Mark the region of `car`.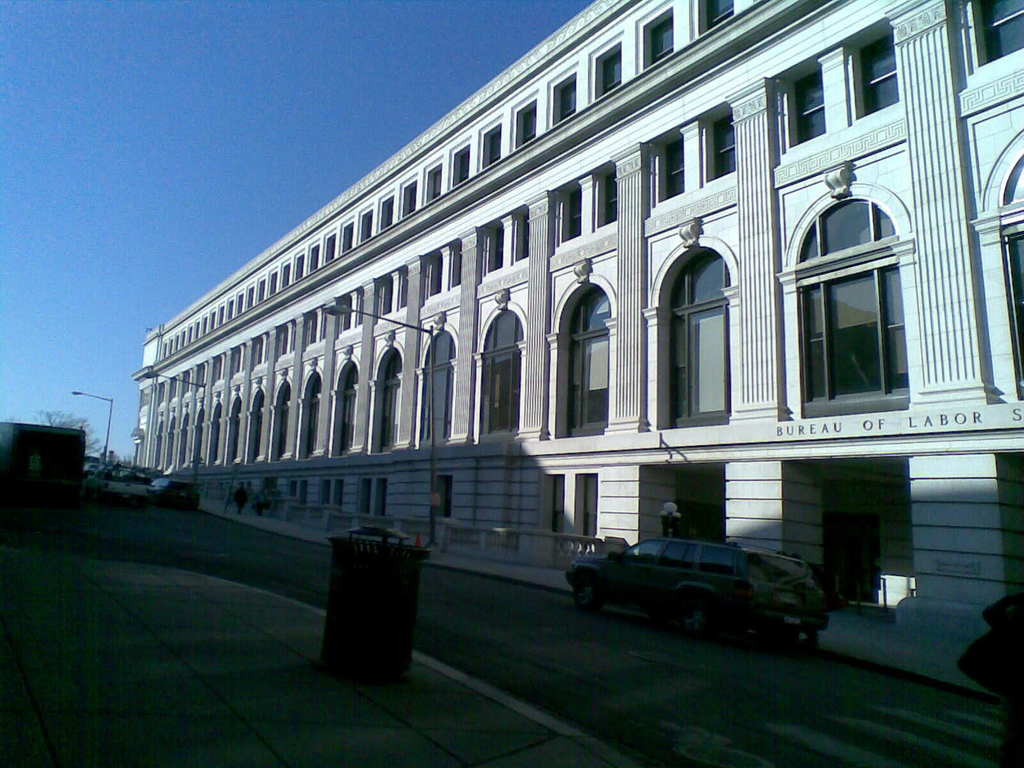
Region: 141/471/204/507.
